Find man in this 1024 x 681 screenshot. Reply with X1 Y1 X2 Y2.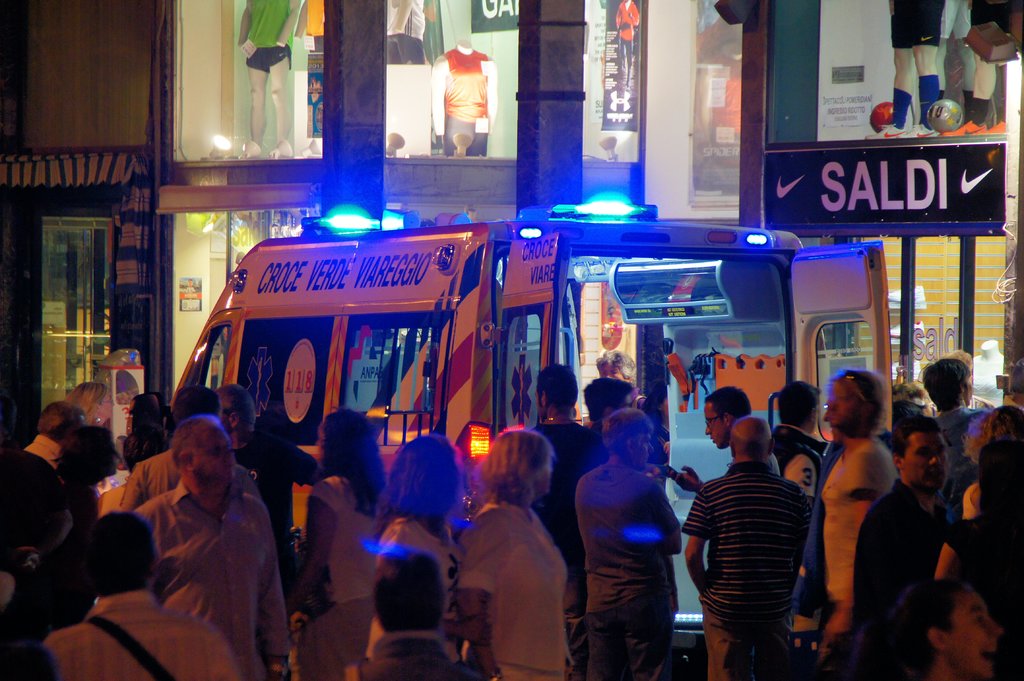
577 406 681 680.
